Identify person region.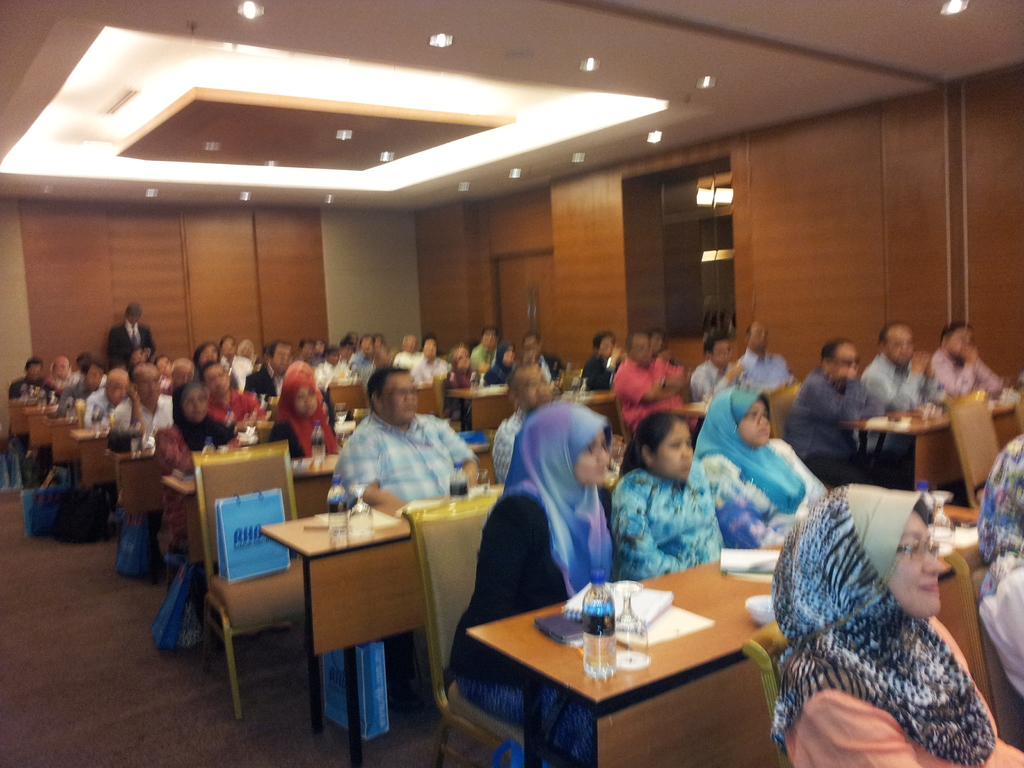
Region: left=209, top=356, right=258, bottom=429.
